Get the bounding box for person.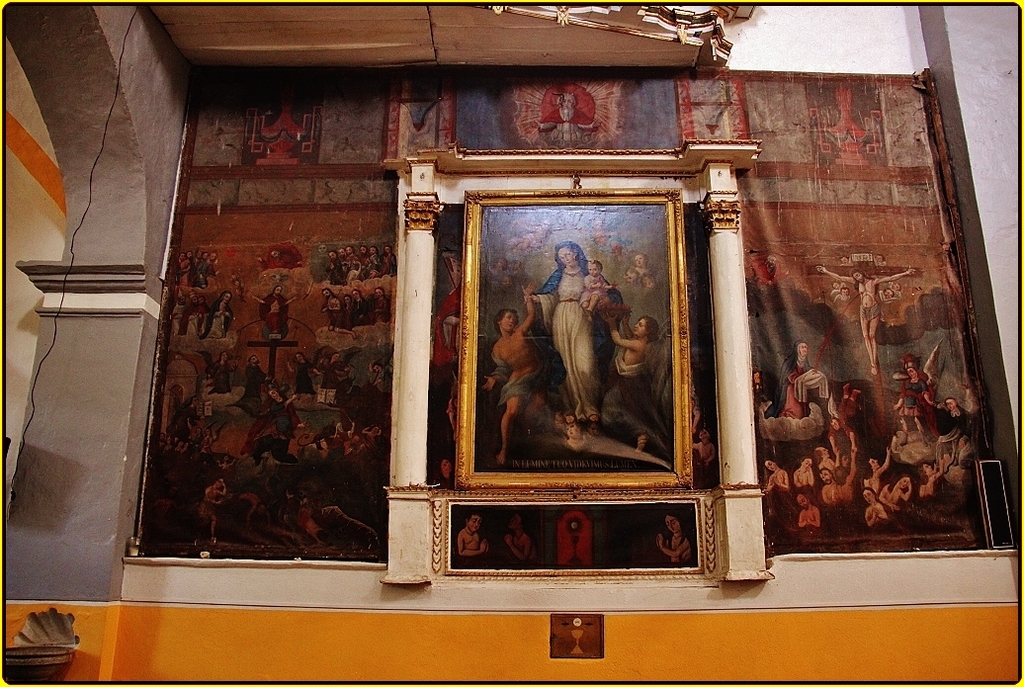
Rect(827, 411, 857, 458).
